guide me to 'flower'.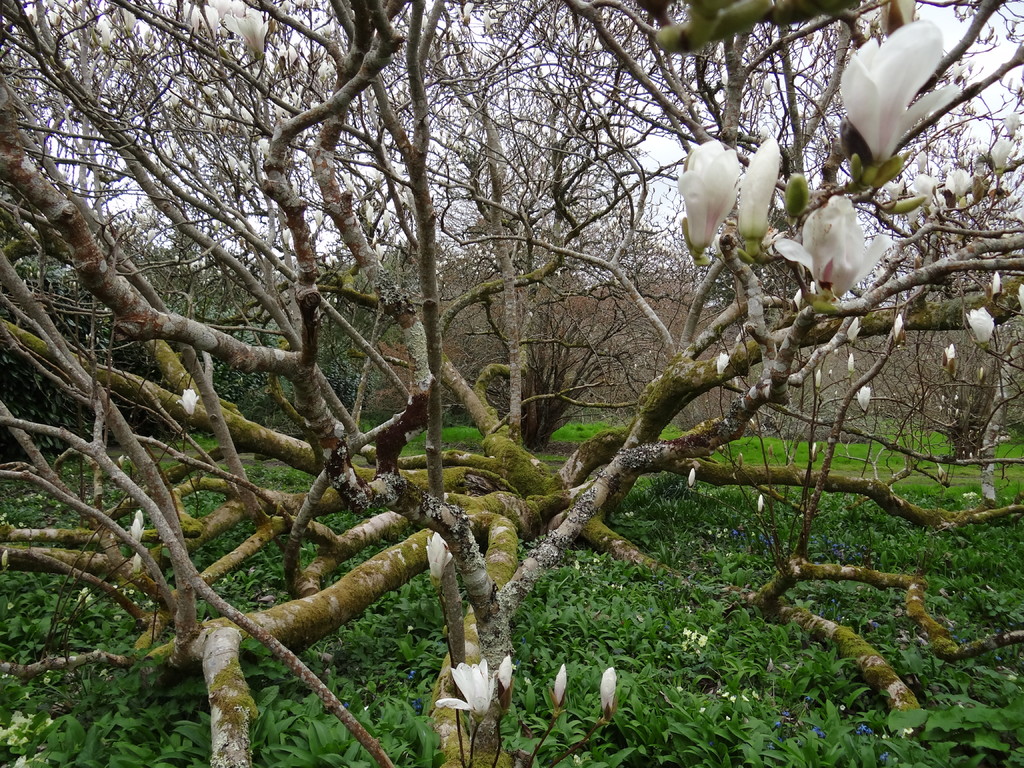
Guidance: left=172, top=388, right=196, bottom=419.
